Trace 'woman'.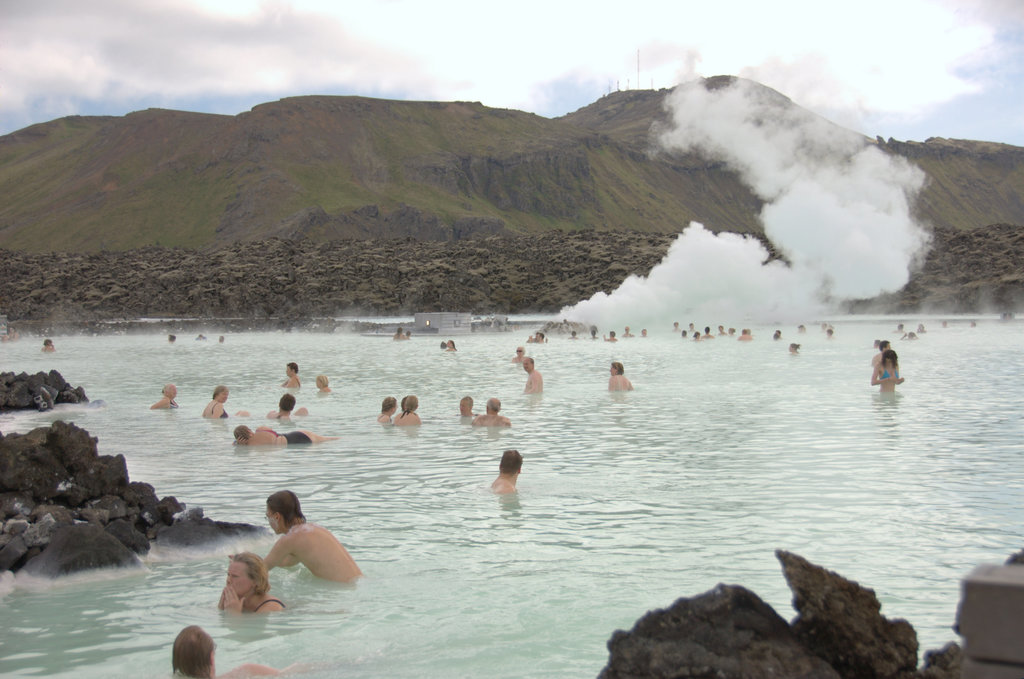
Traced to box=[203, 549, 274, 631].
